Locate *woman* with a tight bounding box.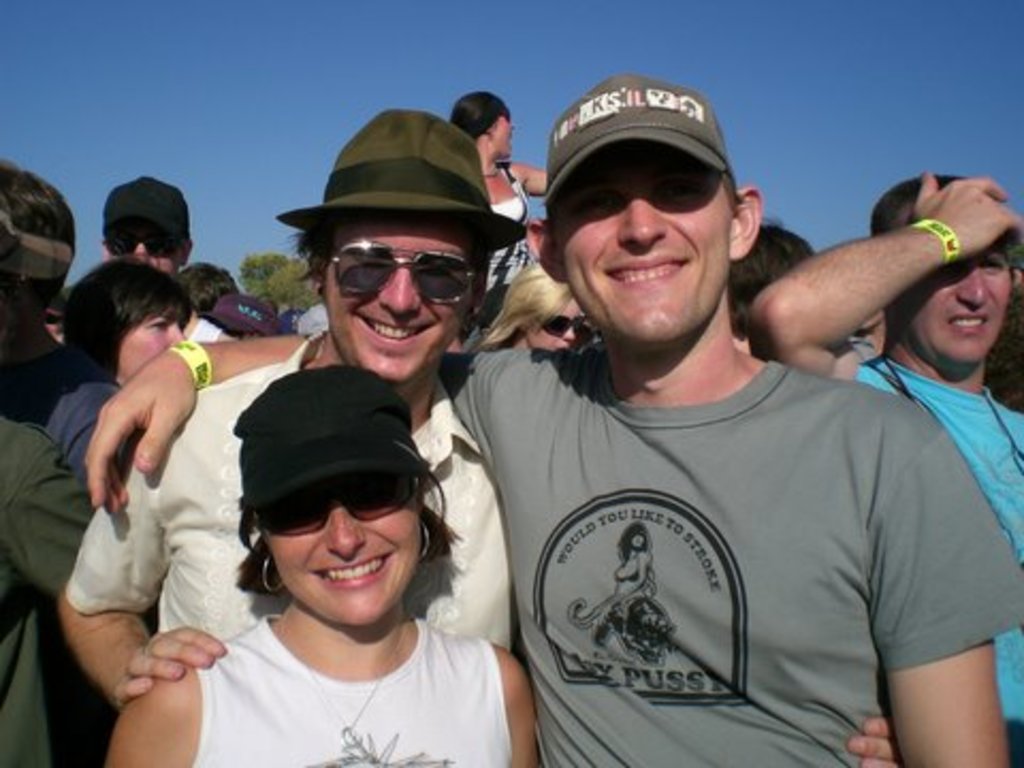
(left=113, top=365, right=538, bottom=766).
